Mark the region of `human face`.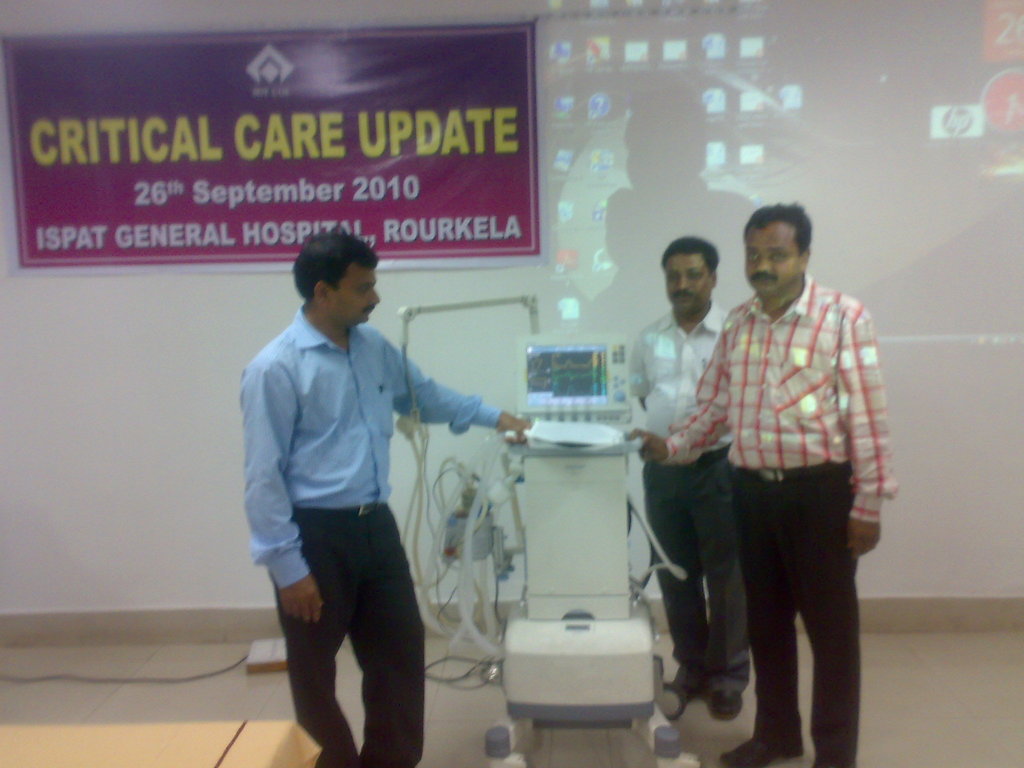
Region: [left=666, top=253, right=710, bottom=316].
